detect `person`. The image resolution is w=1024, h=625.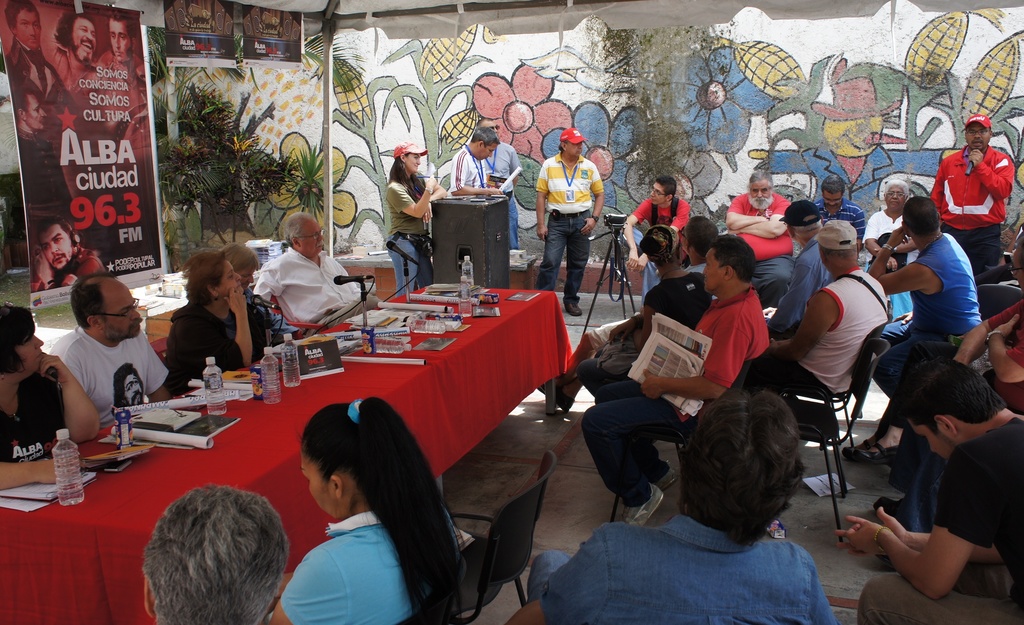
x1=0 y1=305 x2=100 y2=490.
